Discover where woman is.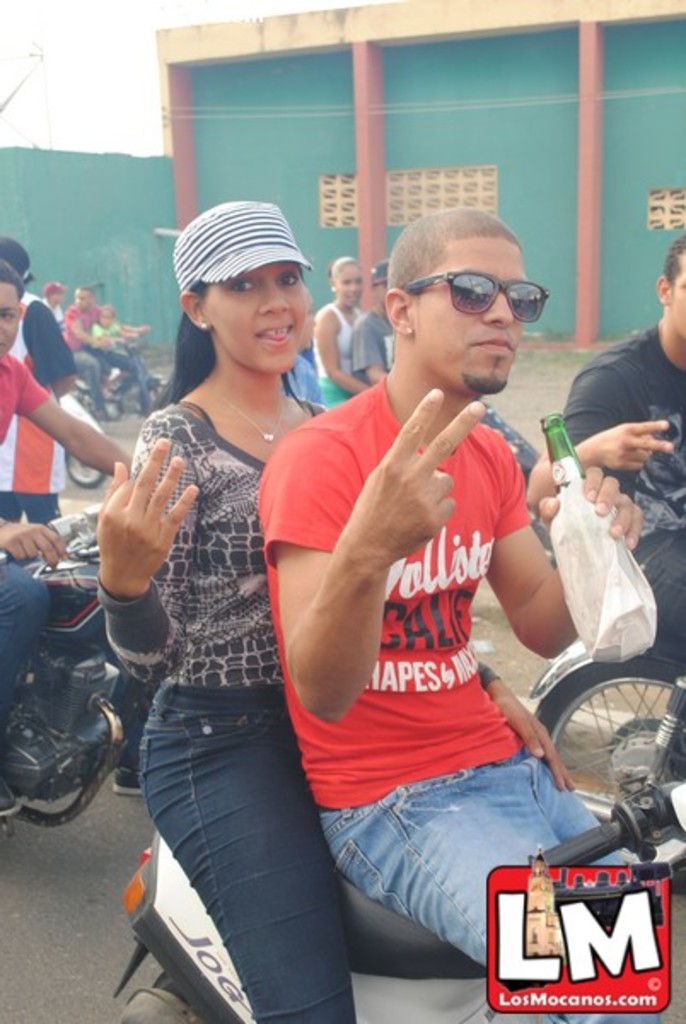
Discovered at [left=89, top=200, right=345, bottom=1022].
